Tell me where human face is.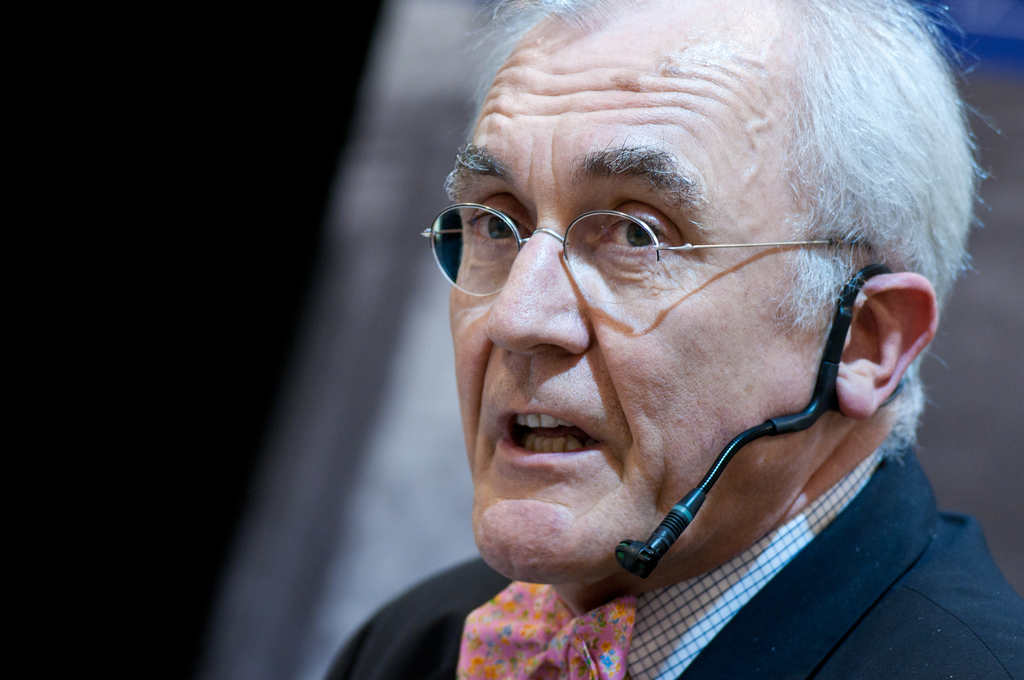
human face is at 450, 6, 824, 579.
